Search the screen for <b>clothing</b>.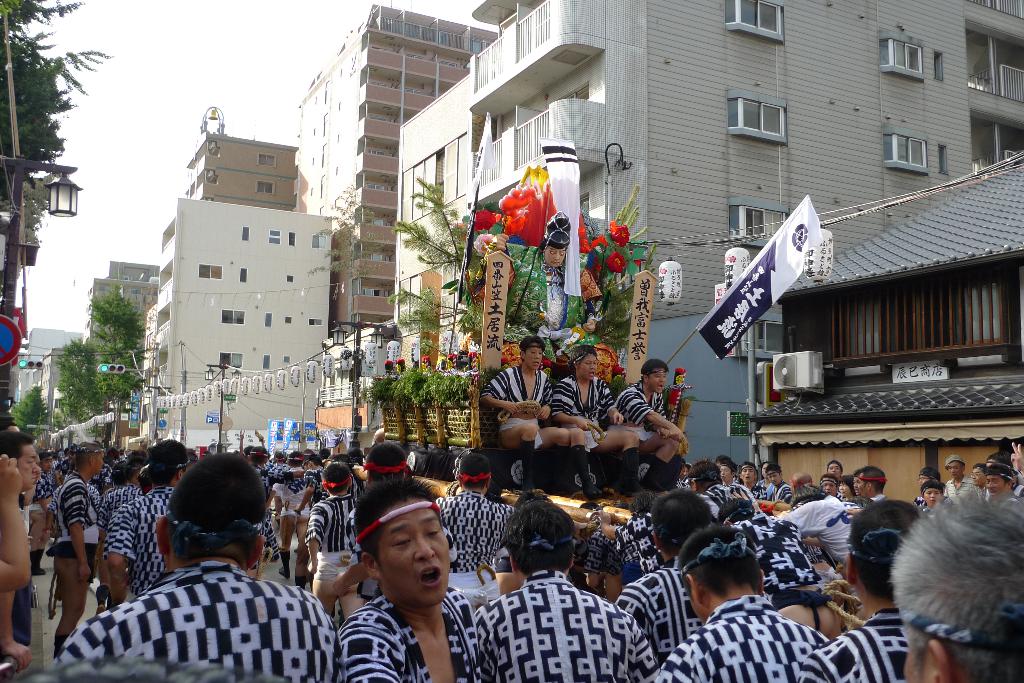
Found at detection(646, 596, 831, 682).
